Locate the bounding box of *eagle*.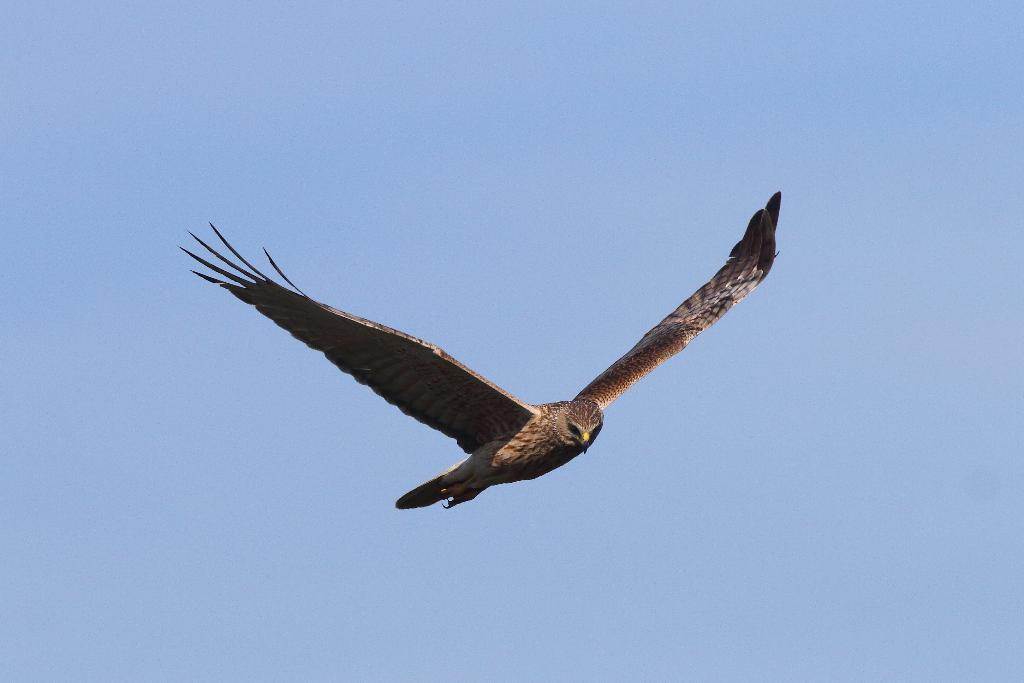
Bounding box: locate(178, 189, 785, 522).
